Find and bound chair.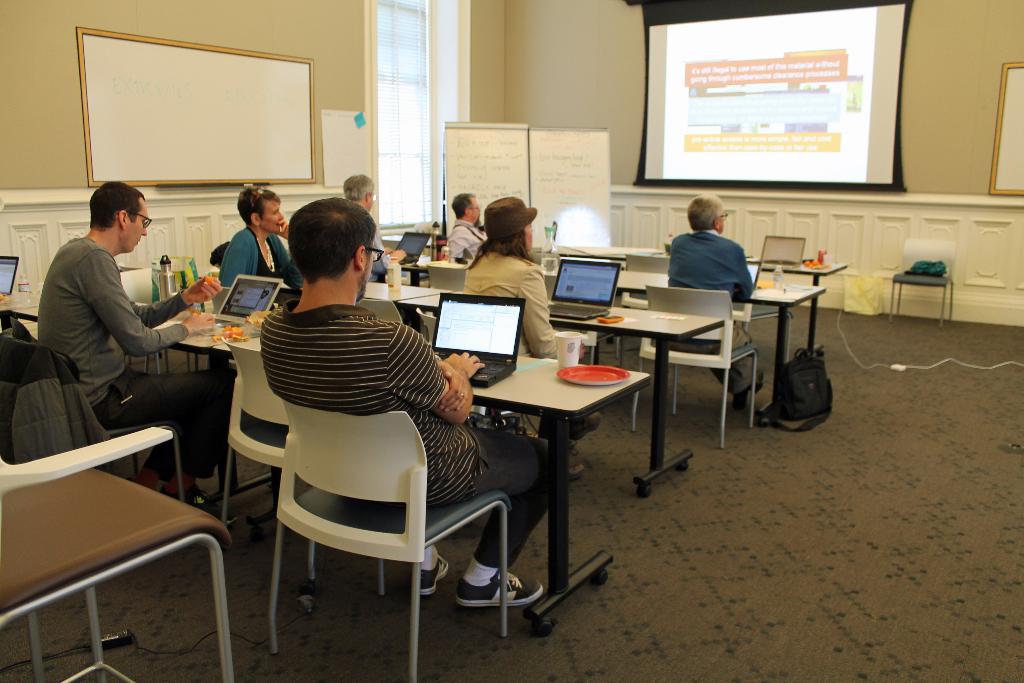
Bound: 273,392,510,682.
